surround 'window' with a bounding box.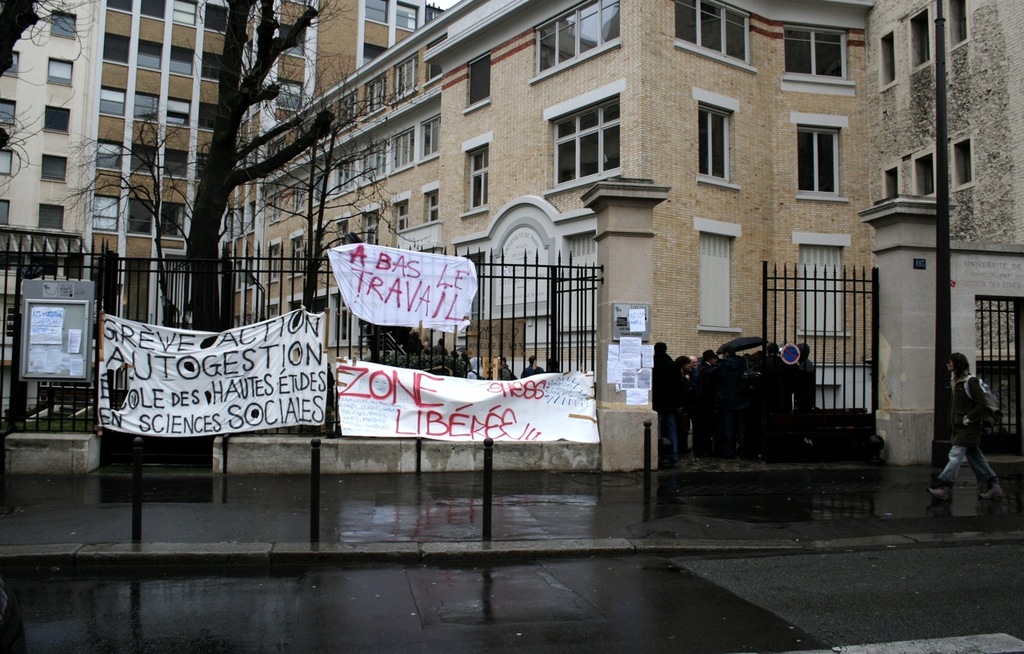
(left=878, top=158, right=901, bottom=197).
